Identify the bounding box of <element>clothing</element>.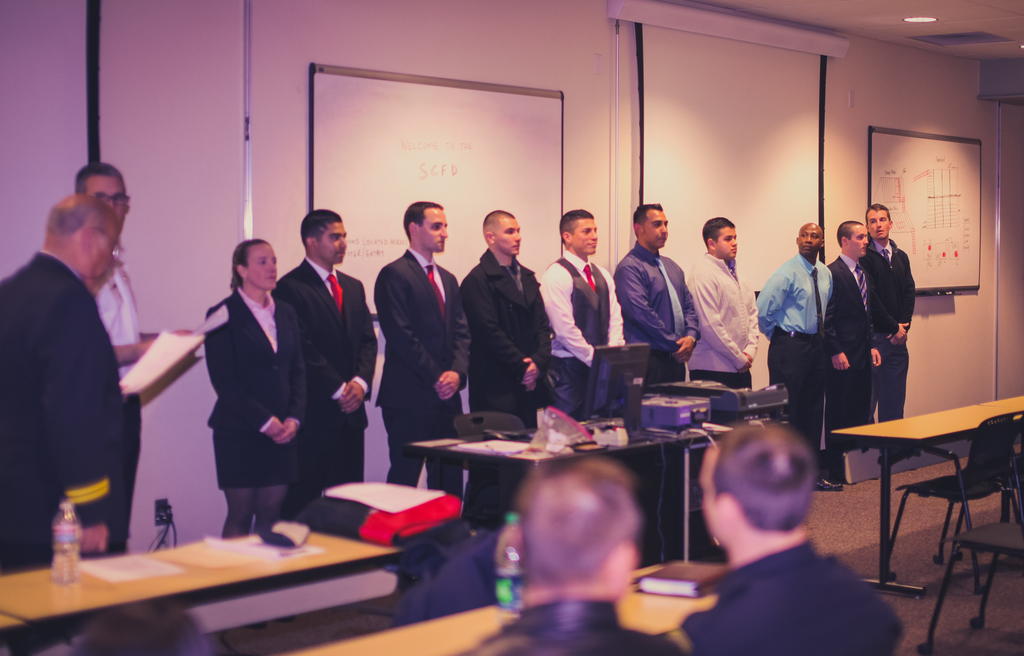
<box>85,244,139,386</box>.
